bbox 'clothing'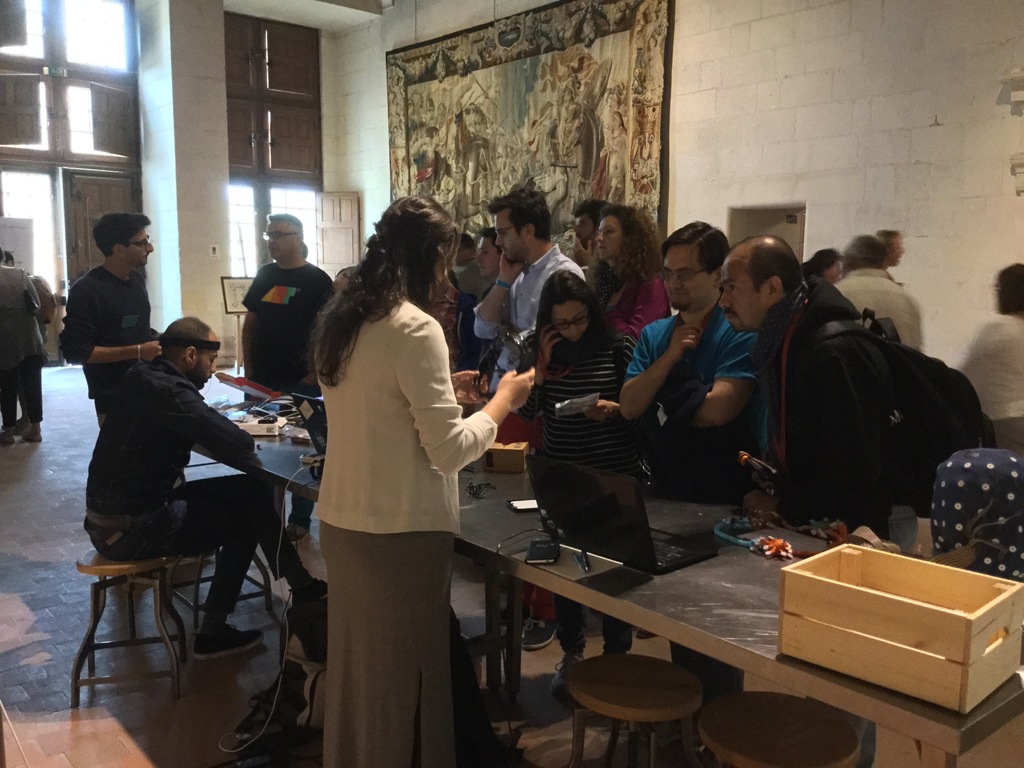
[944, 312, 1023, 457]
